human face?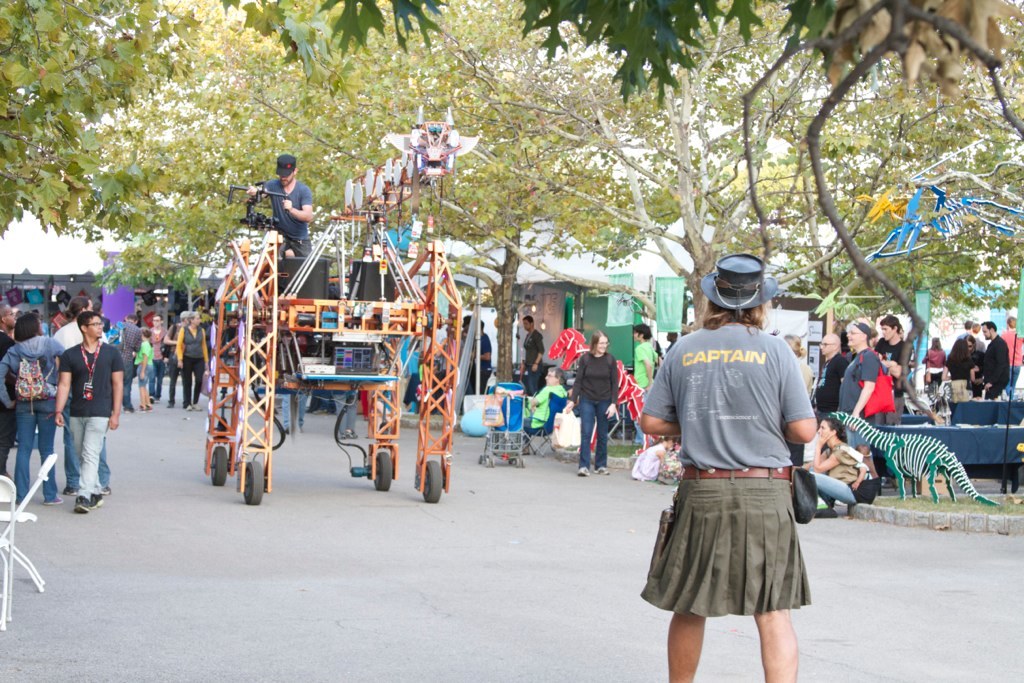
[594, 332, 612, 356]
